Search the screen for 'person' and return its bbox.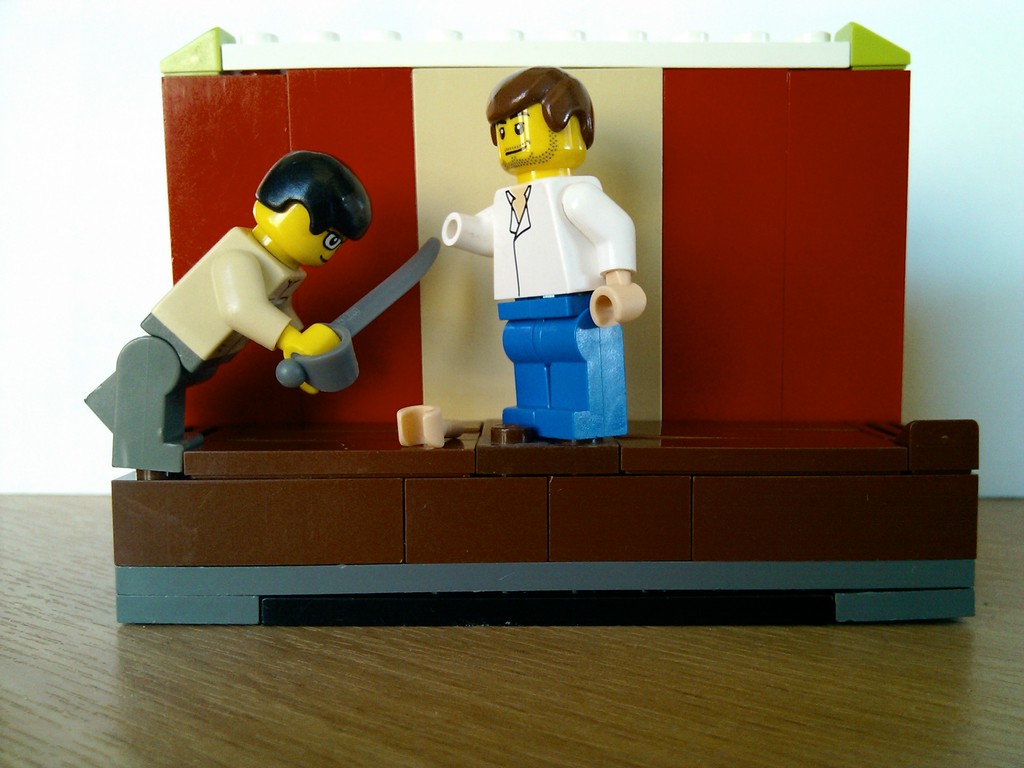
Found: Rect(84, 145, 371, 462).
